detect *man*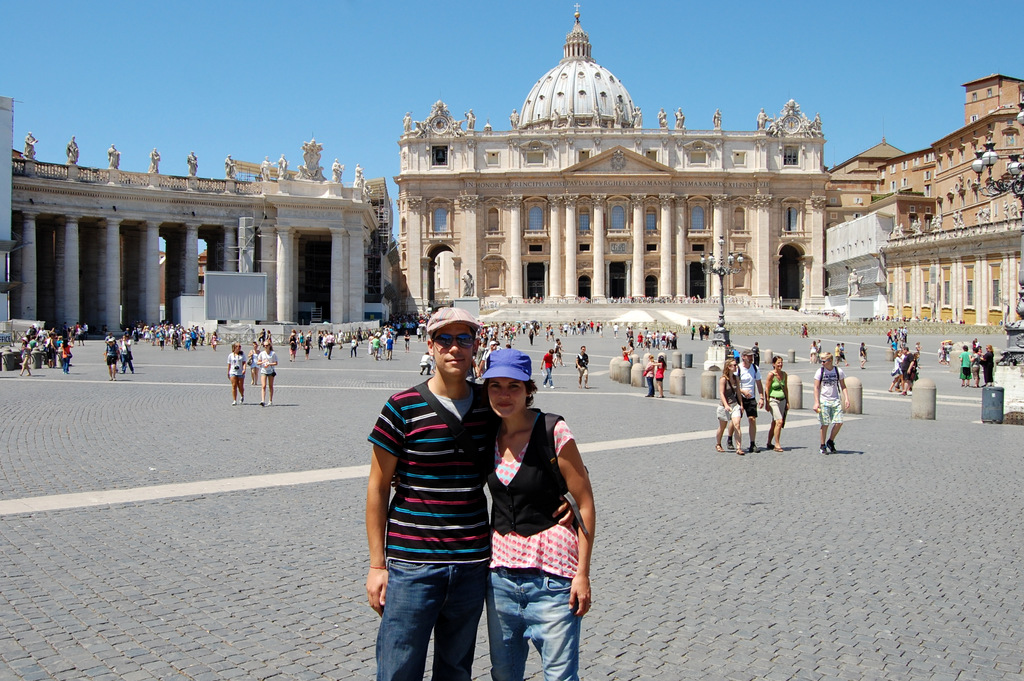
536 350 559 388
